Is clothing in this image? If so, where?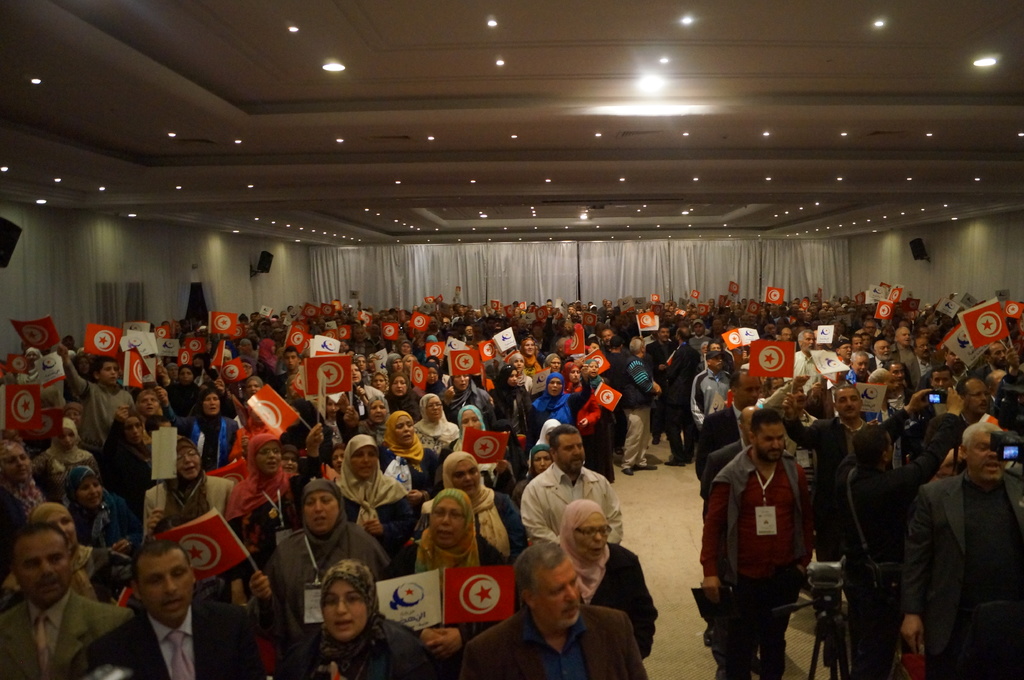
Yes, at detection(65, 358, 141, 432).
